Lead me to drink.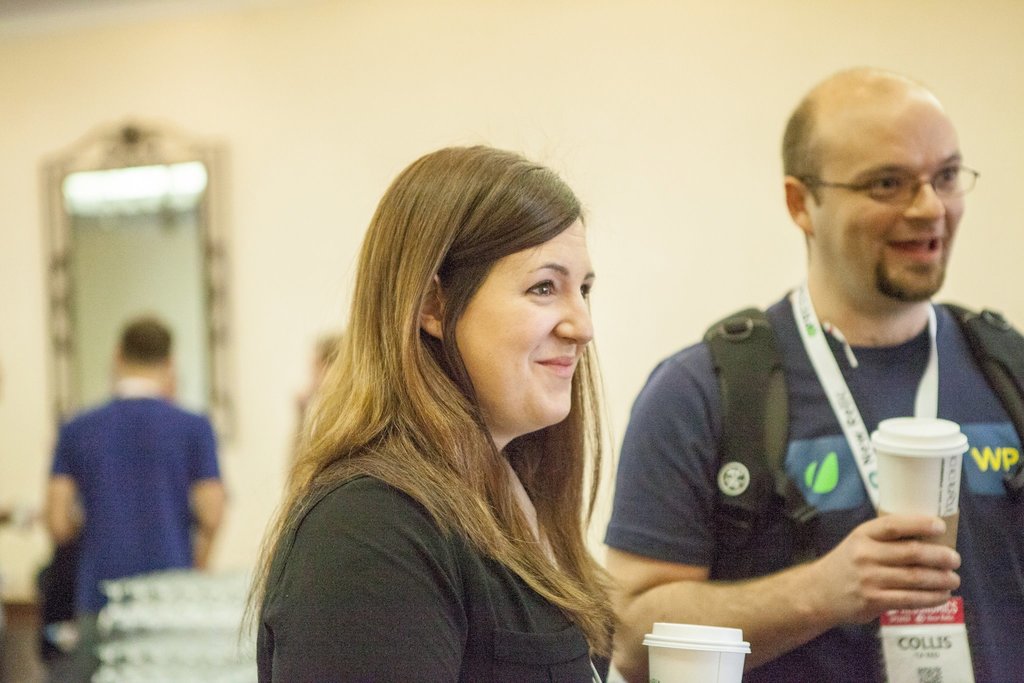
Lead to Rect(879, 411, 978, 562).
